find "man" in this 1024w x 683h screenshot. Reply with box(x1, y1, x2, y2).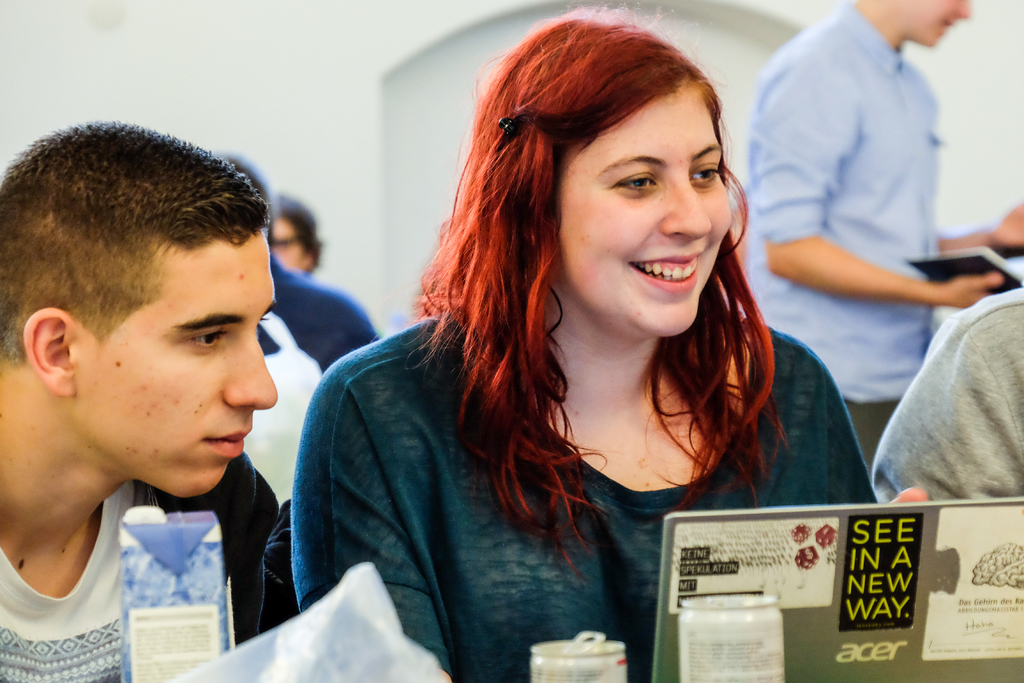
box(0, 113, 293, 682).
